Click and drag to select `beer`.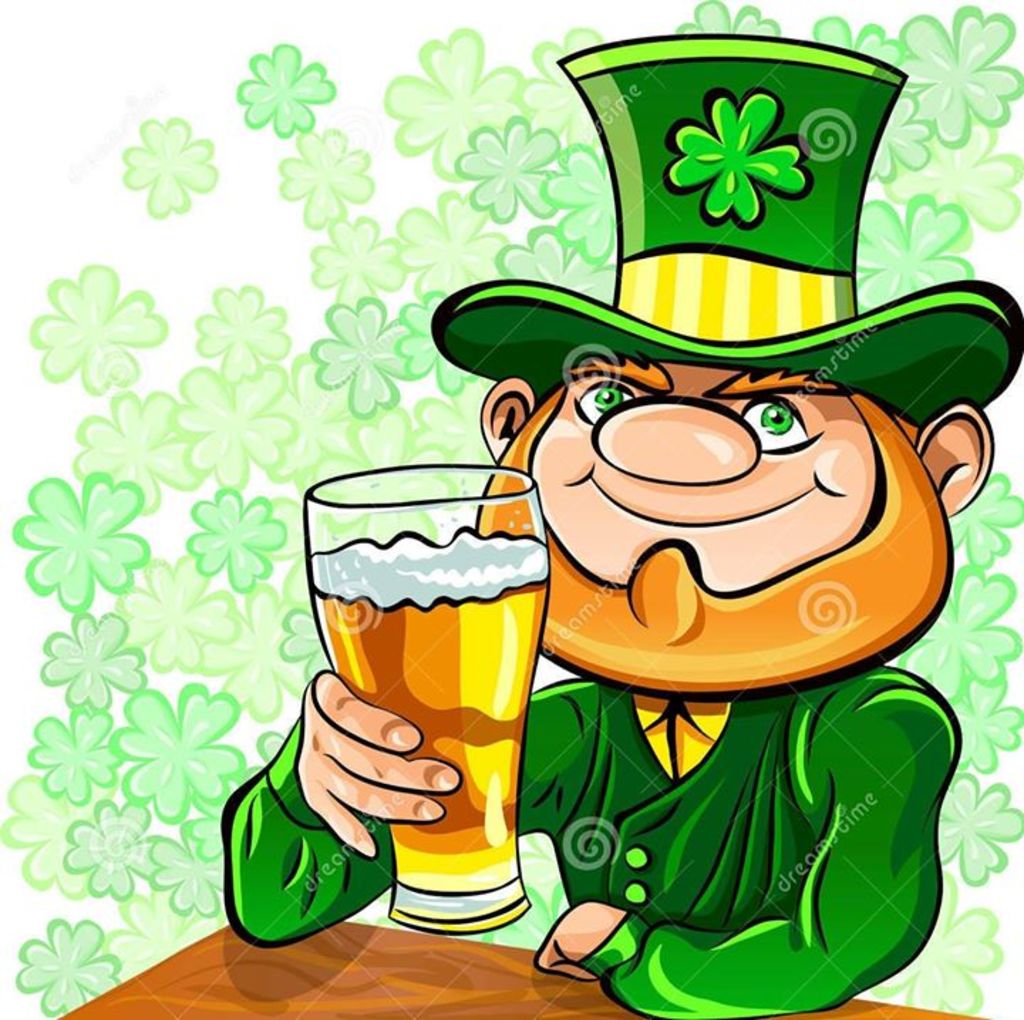
Selection: [x1=311, y1=543, x2=545, y2=889].
